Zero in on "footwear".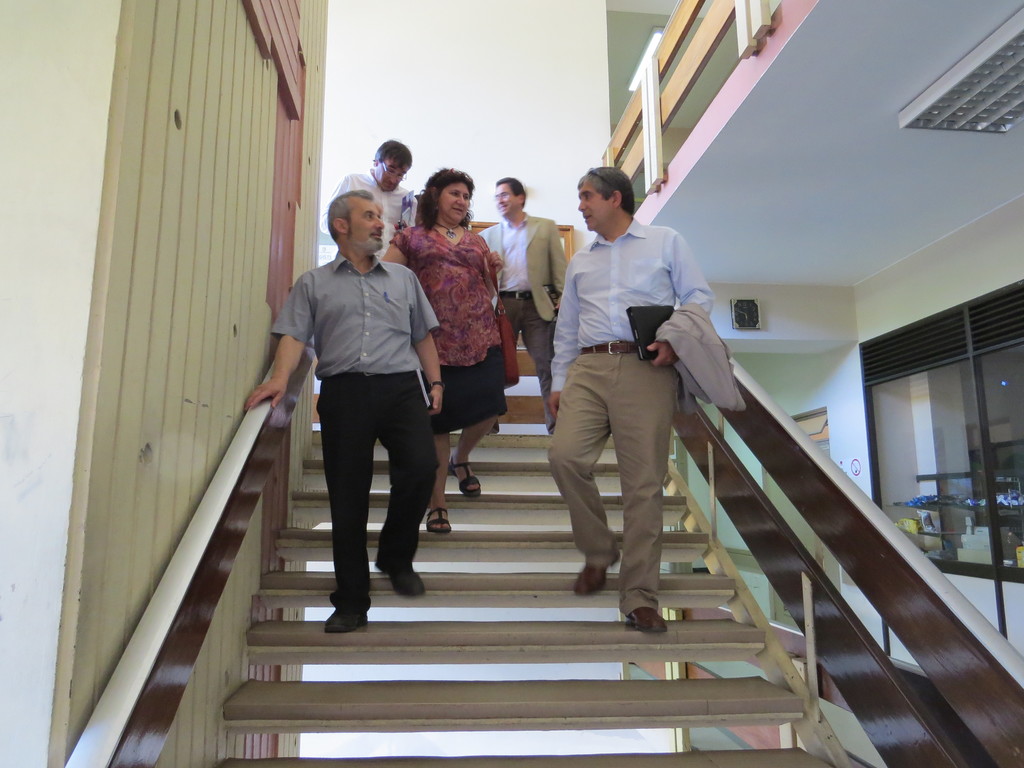
Zeroed in: pyautogui.locateOnScreen(381, 566, 429, 599).
